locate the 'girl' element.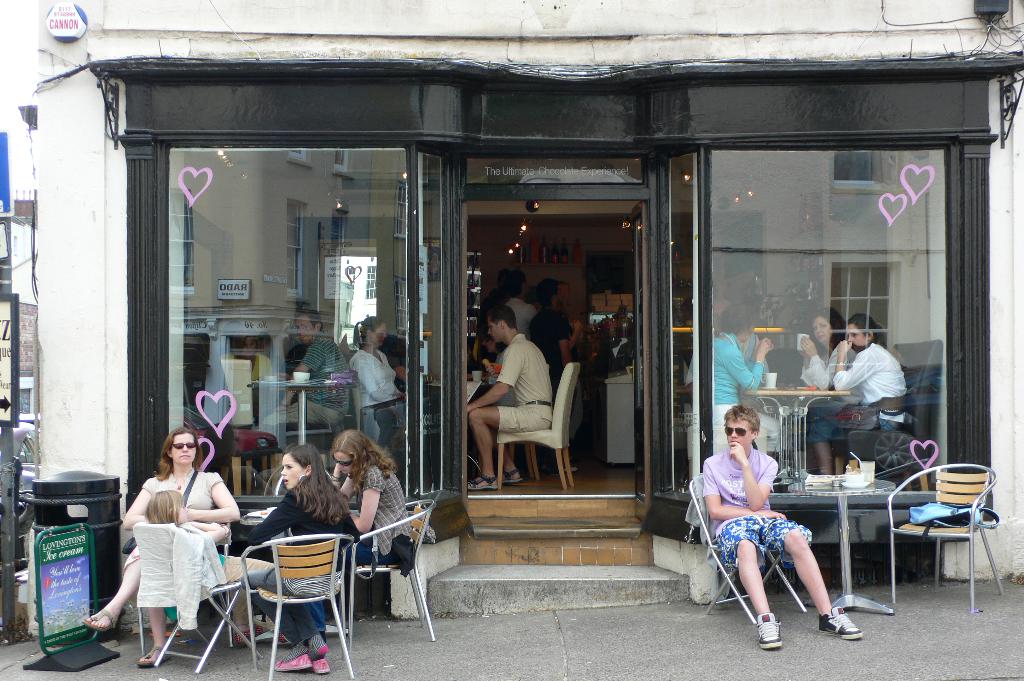
Element bbox: <box>143,488,287,646</box>.
